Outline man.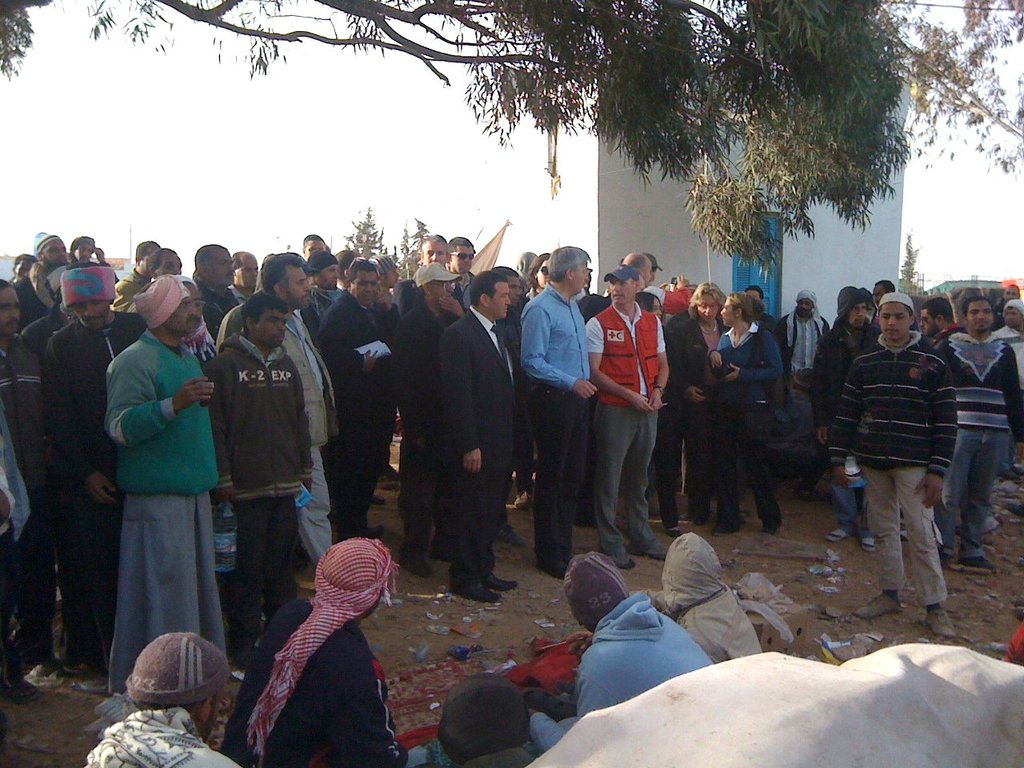
Outline: pyautogui.locateOnScreen(827, 302, 968, 606).
